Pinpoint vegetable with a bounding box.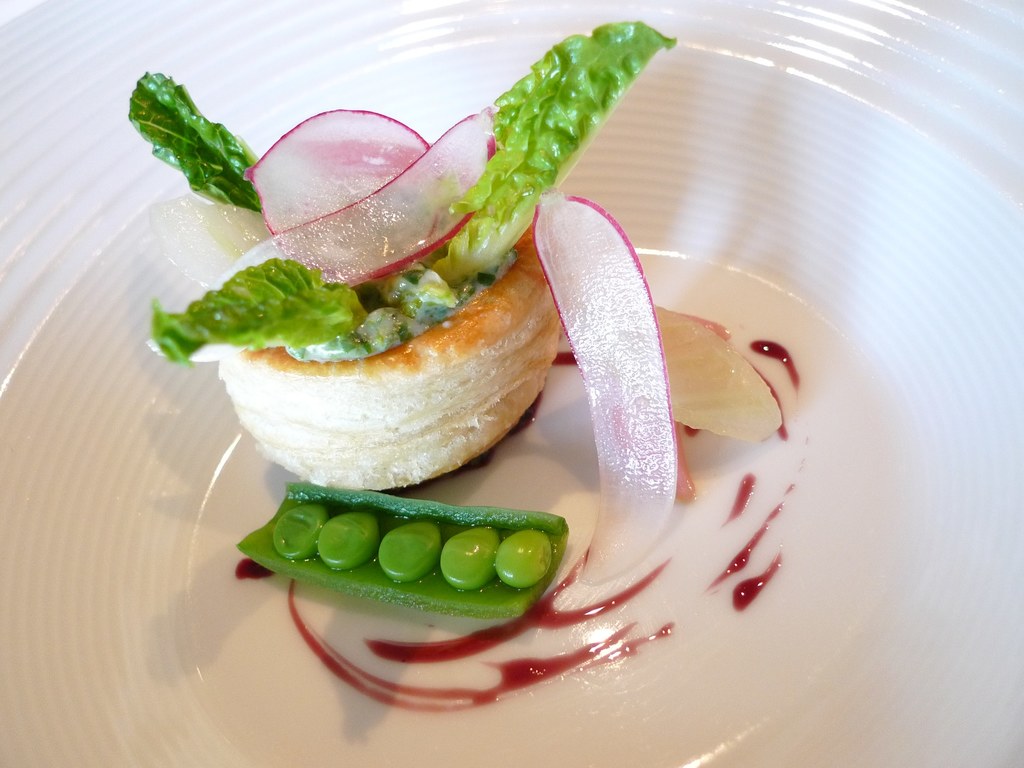
select_region(150, 249, 372, 371).
